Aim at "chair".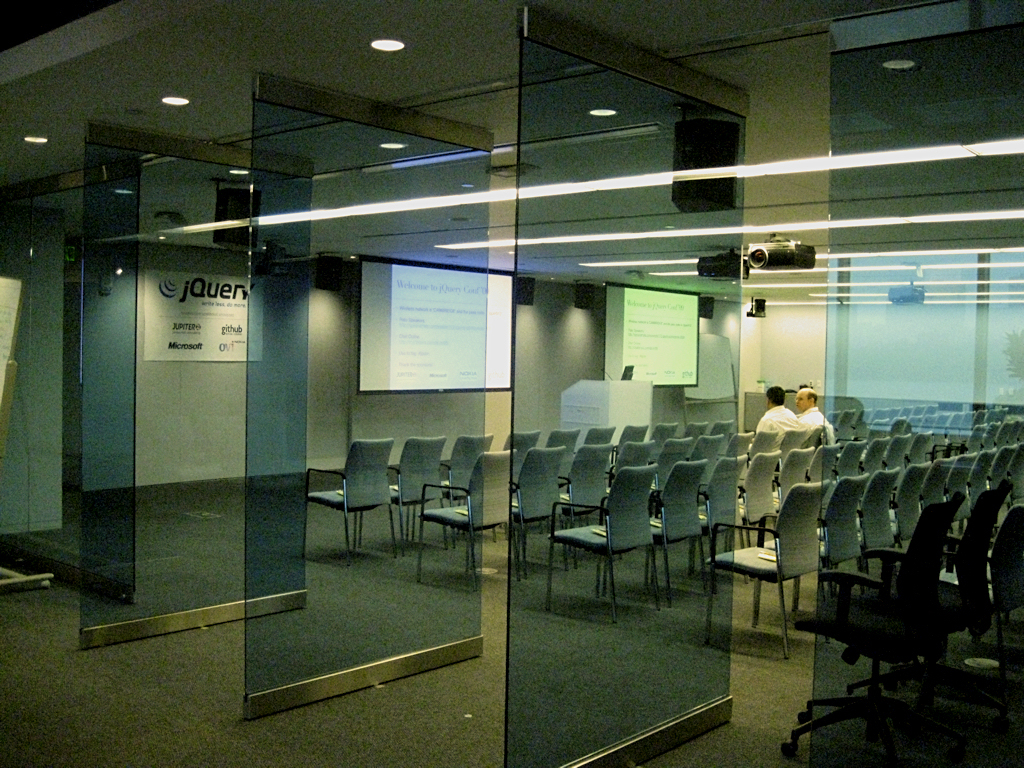
Aimed at <region>963, 447, 991, 524</region>.
